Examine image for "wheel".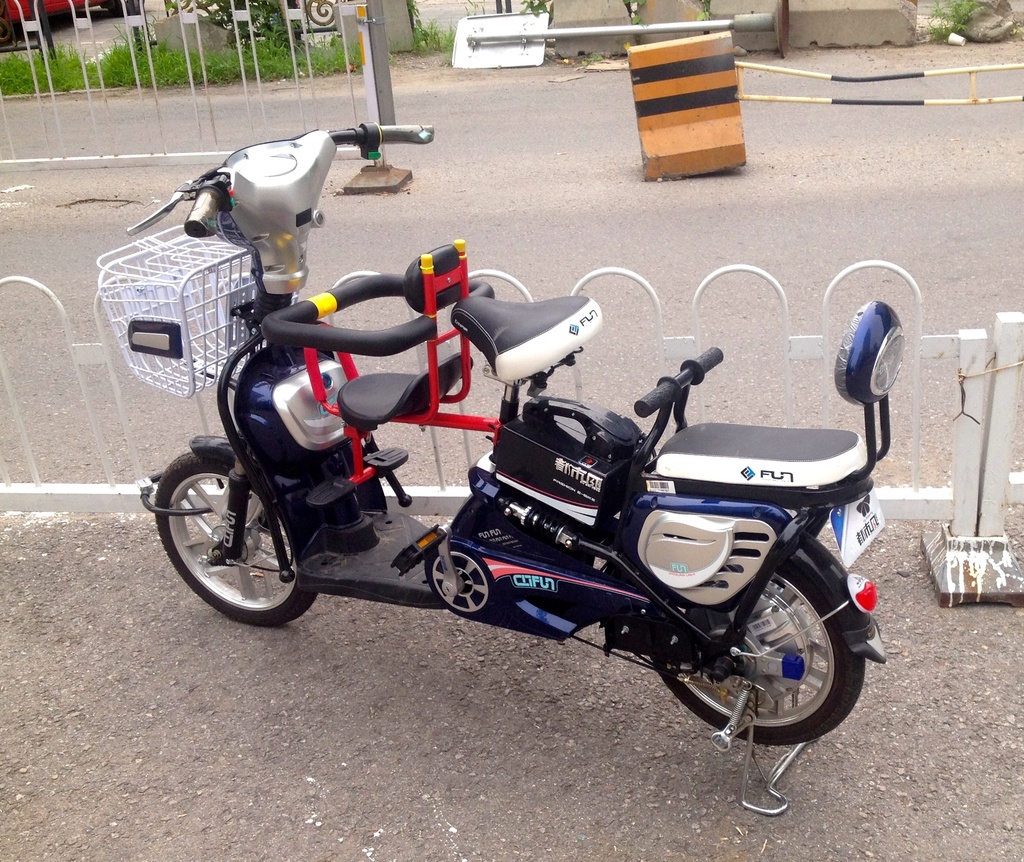
Examination result: box(162, 452, 311, 624).
